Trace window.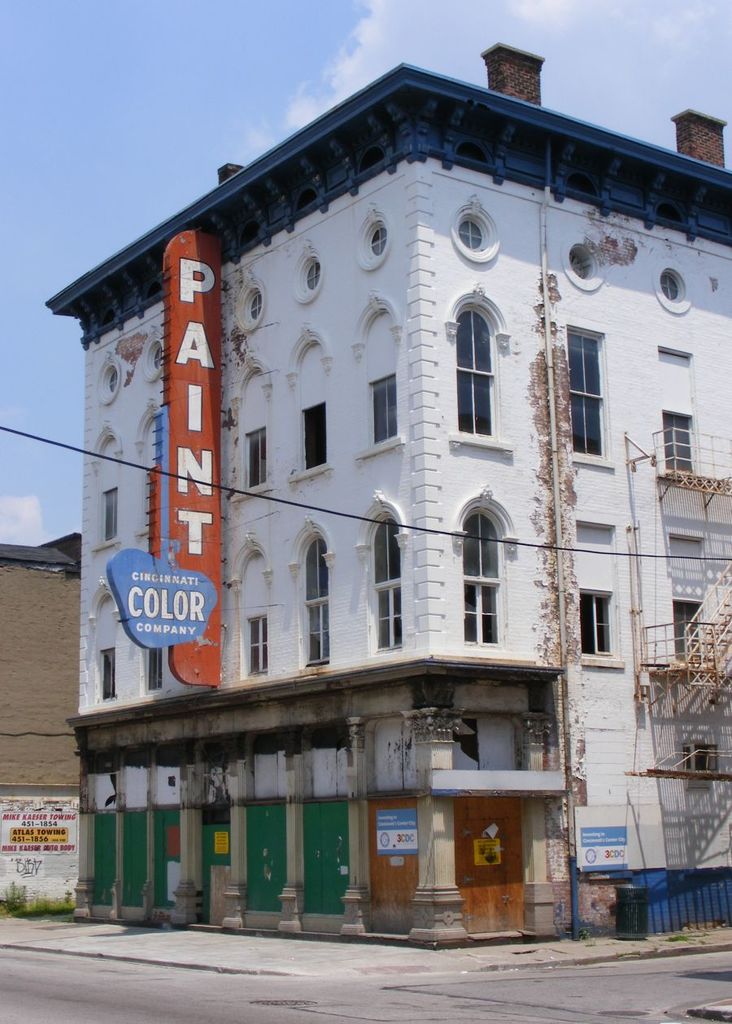
Traced to 573 508 627 665.
